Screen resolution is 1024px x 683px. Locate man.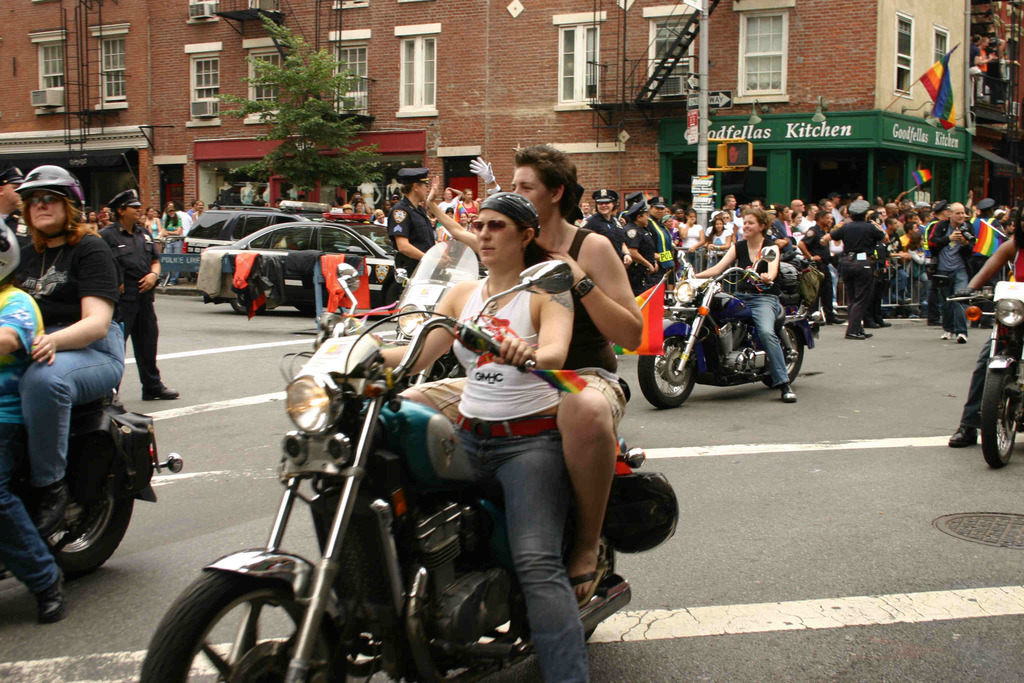
<box>580,203,593,220</box>.
